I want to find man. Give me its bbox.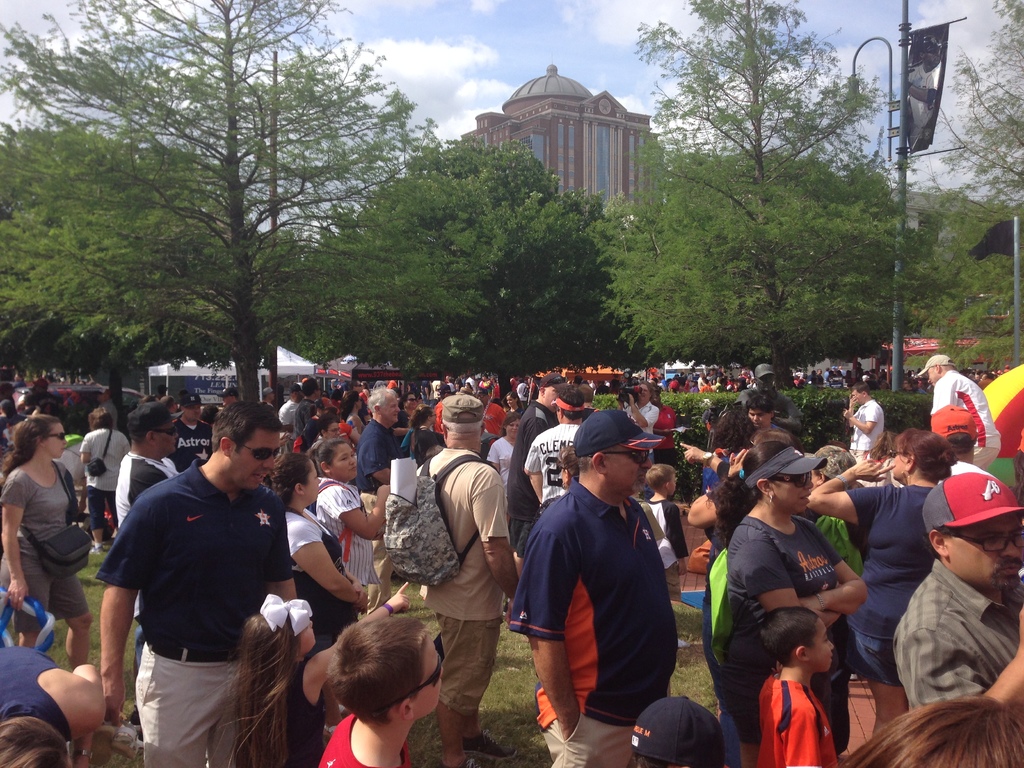
(left=840, top=380, right=888, bottom=462).
